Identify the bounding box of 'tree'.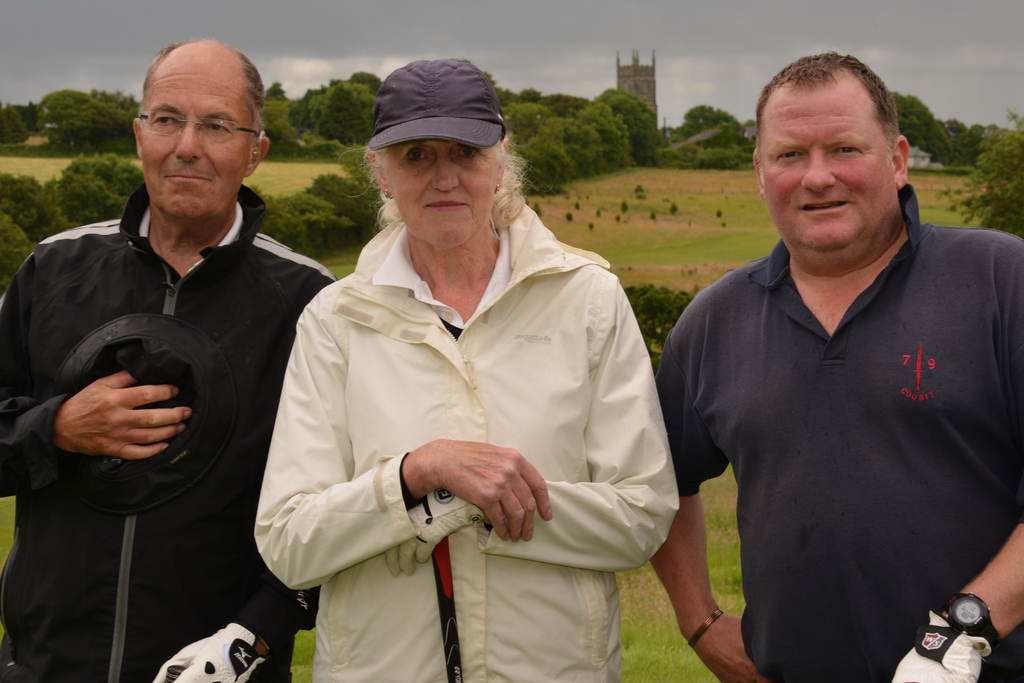
(left=681, top=103, right=741, bottom=149).
